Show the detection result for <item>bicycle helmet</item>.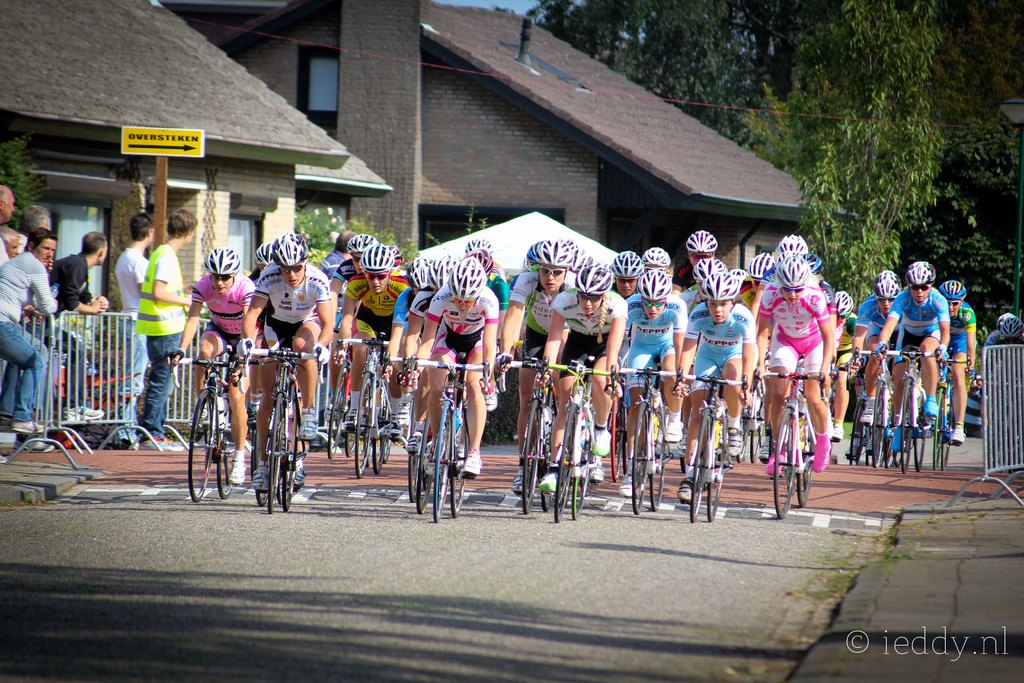
471, 242, 492, 283.
